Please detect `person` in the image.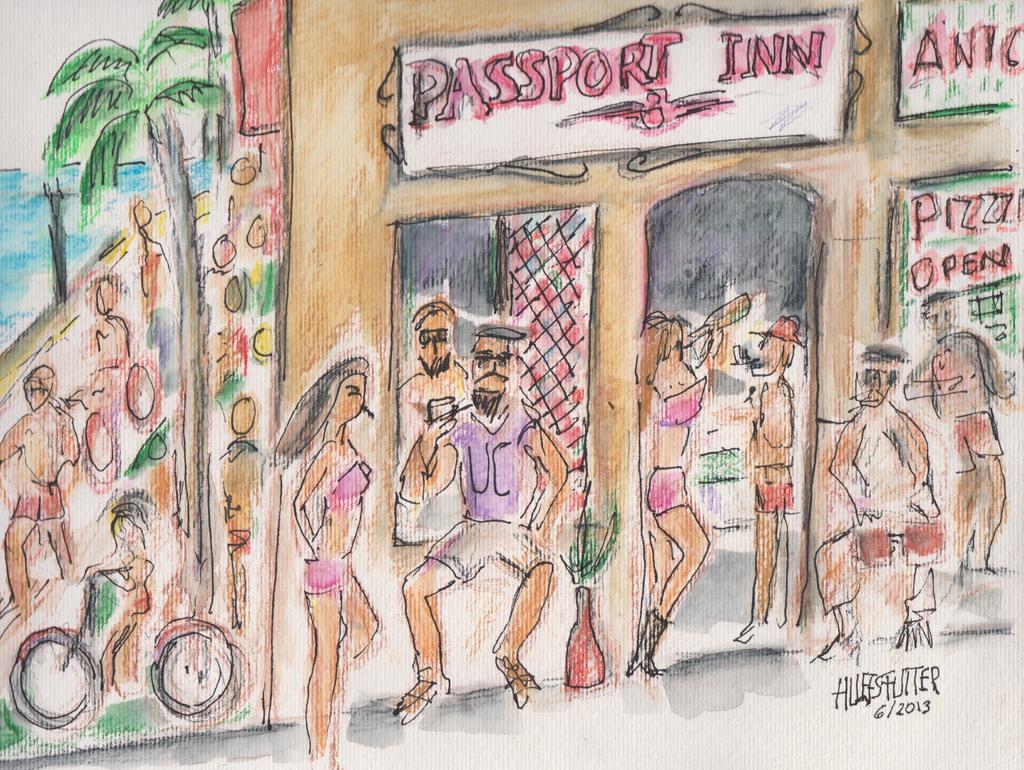
bbox=(278, 301, 364, 760).
